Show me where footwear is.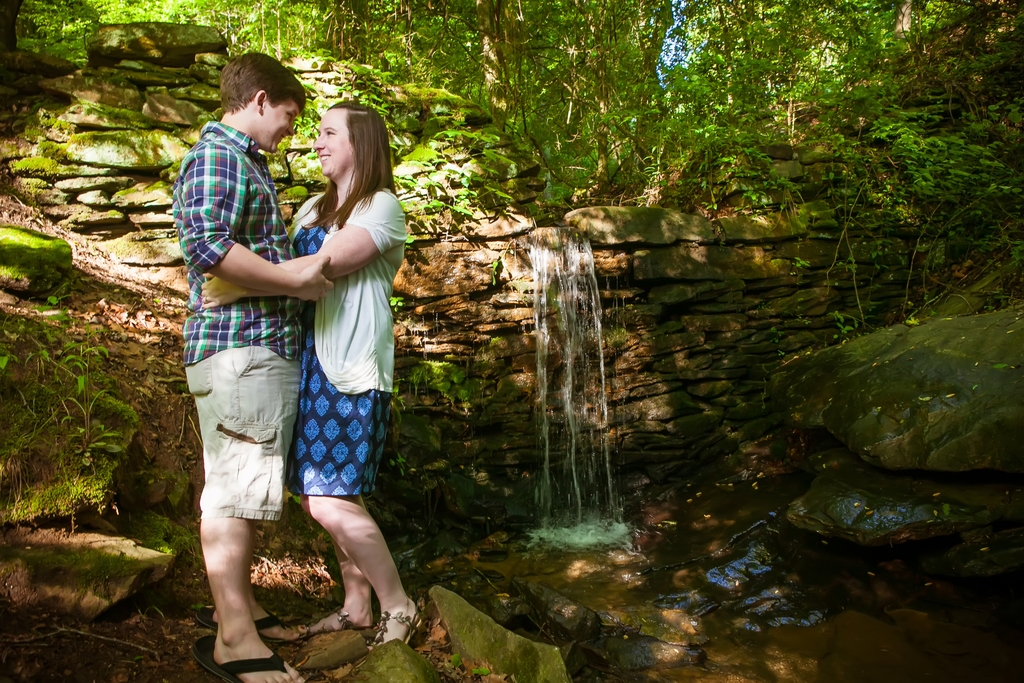
footwear is at box=[287, 607, 376, 635].
